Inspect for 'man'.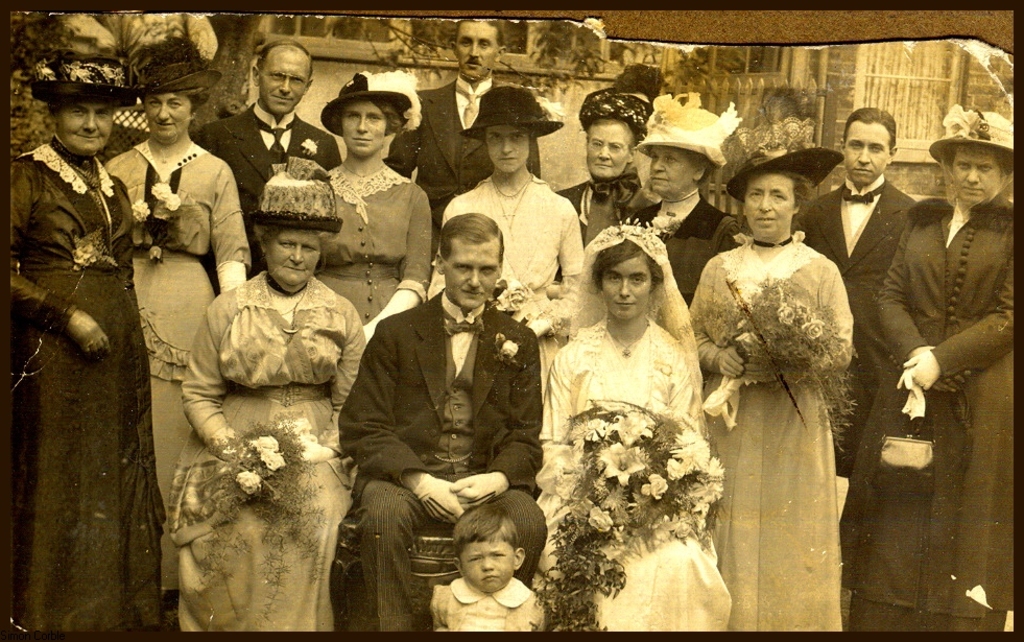
Inspection: detection(334, 214, 544, 641).
